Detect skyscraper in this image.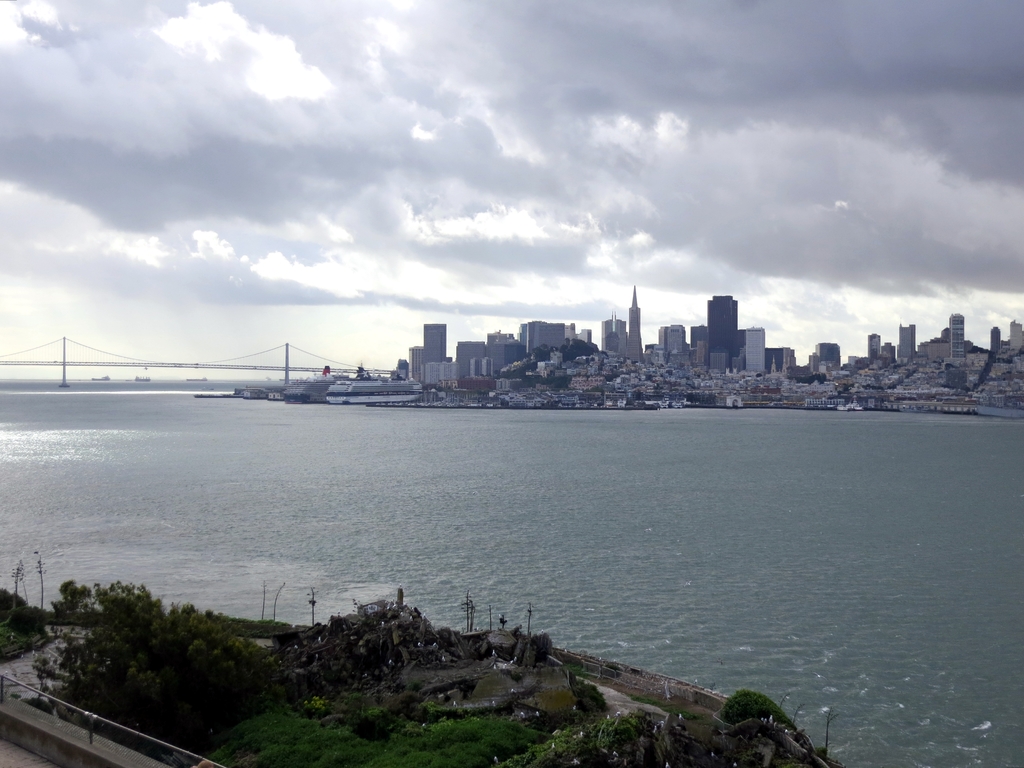
Detection: x1=947, y1=314, x2=964, y2=360.
